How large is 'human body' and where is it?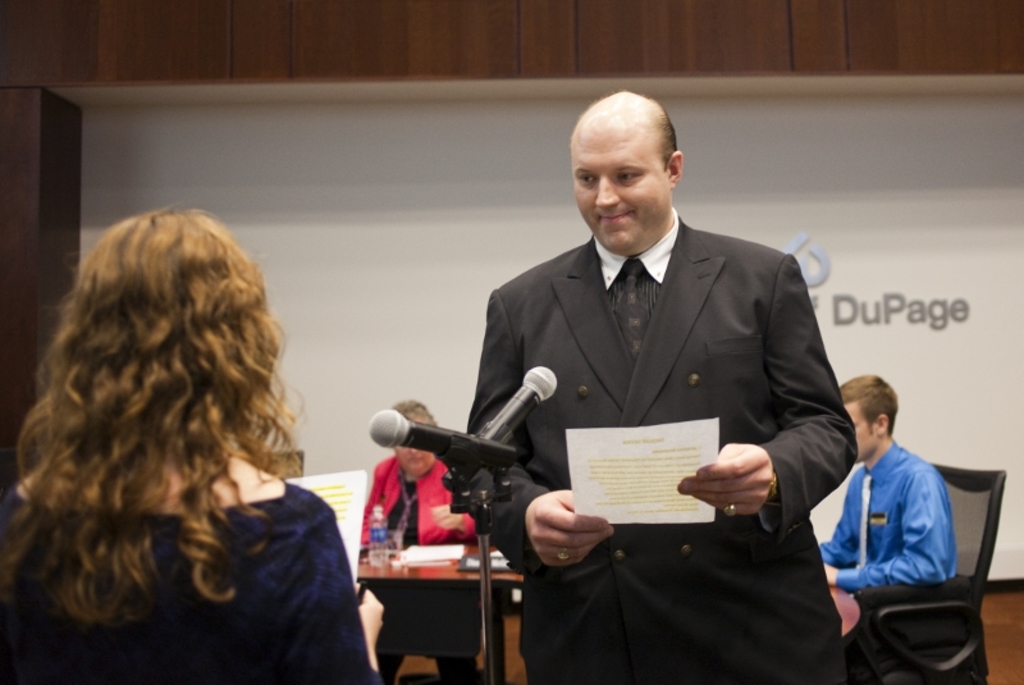
Bounding box: 375:398:484:684.
